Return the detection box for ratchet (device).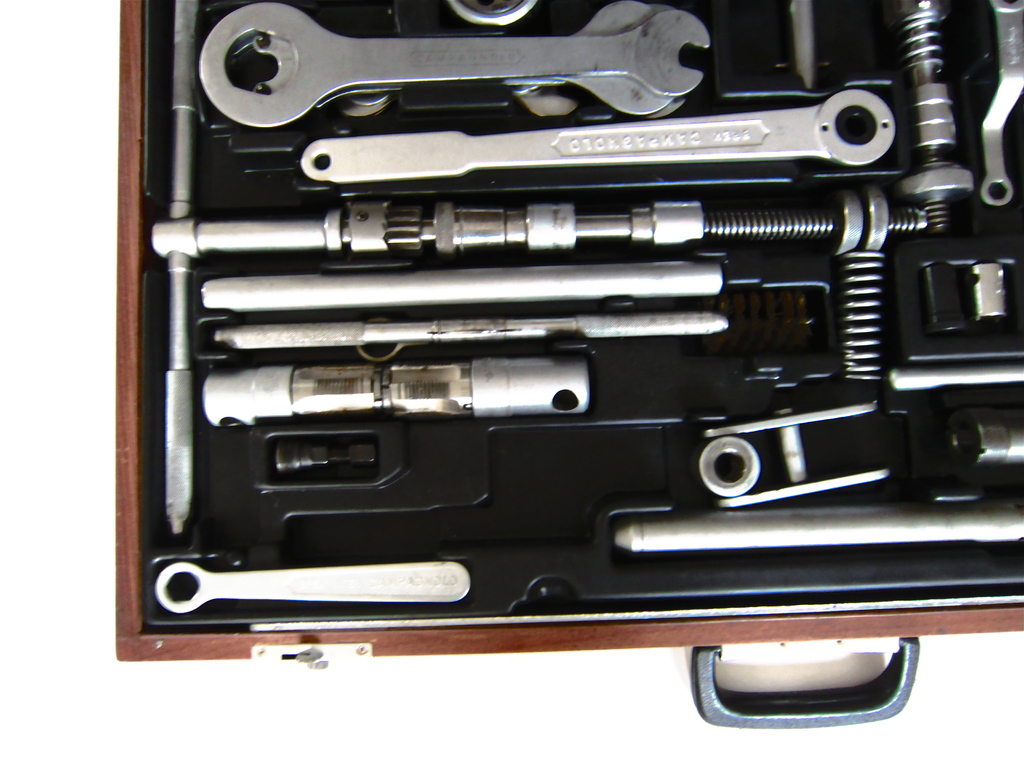
region(980, 0, 1023, 211).
